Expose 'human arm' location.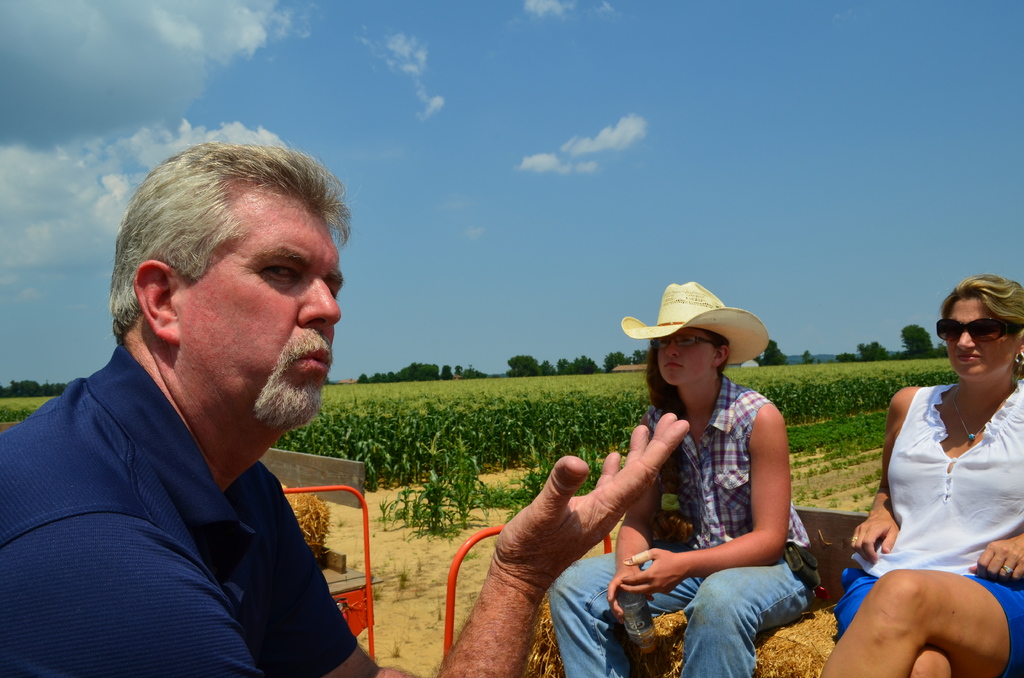
Exposed at crop(966, 524, 1023, 585).
